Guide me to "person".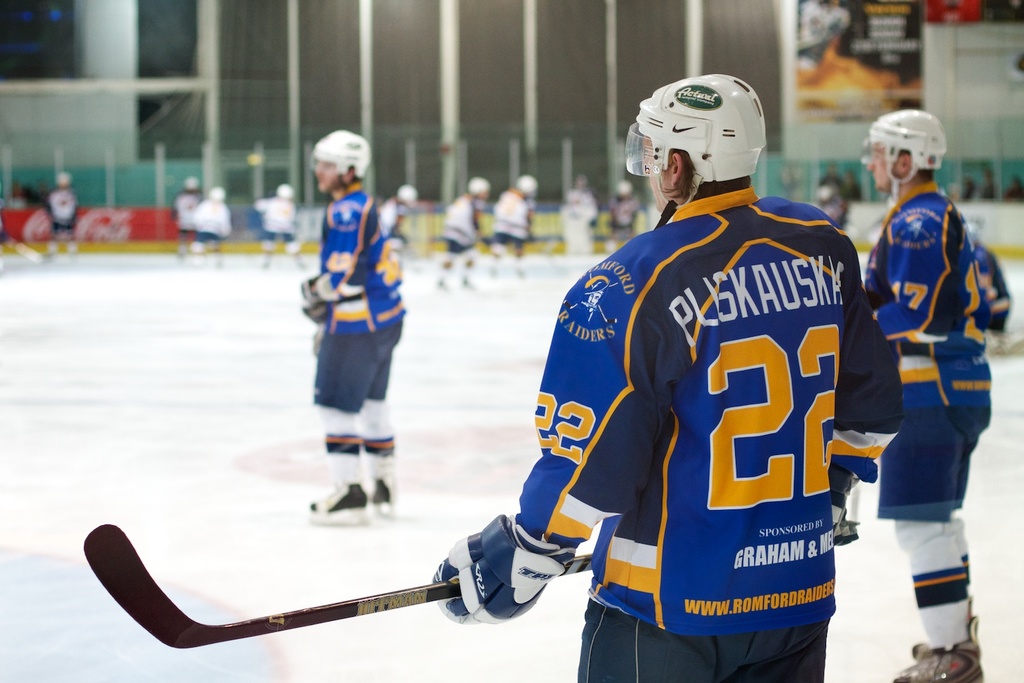
Guidance: <region>289, 120, 411, 529</region>.
